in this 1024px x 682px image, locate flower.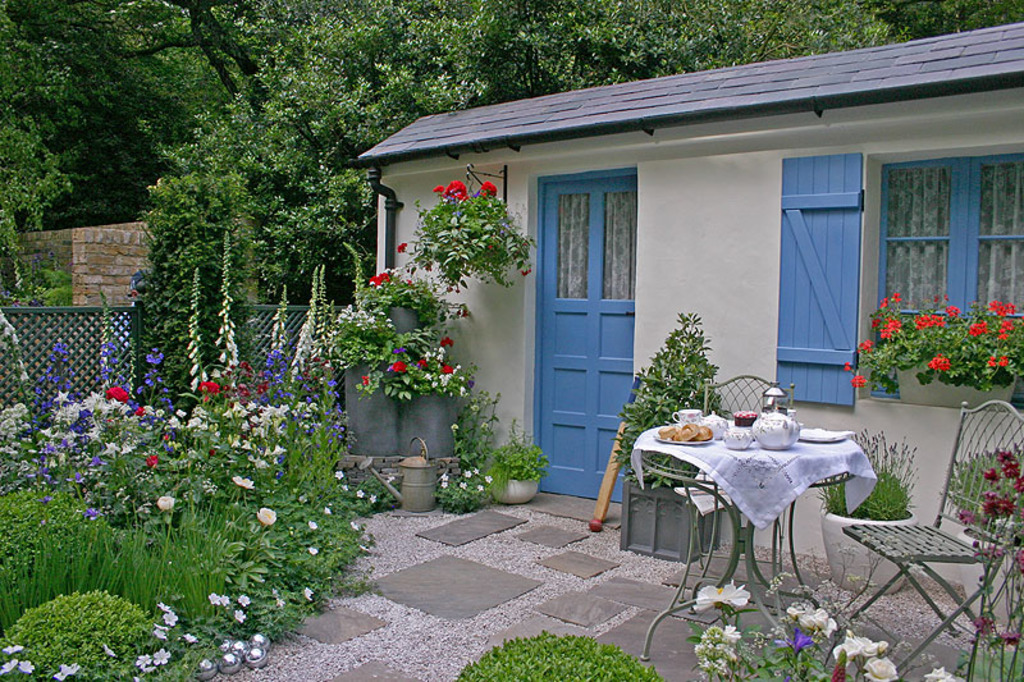
Bounding box: <box>219,594,230,612</box>.
